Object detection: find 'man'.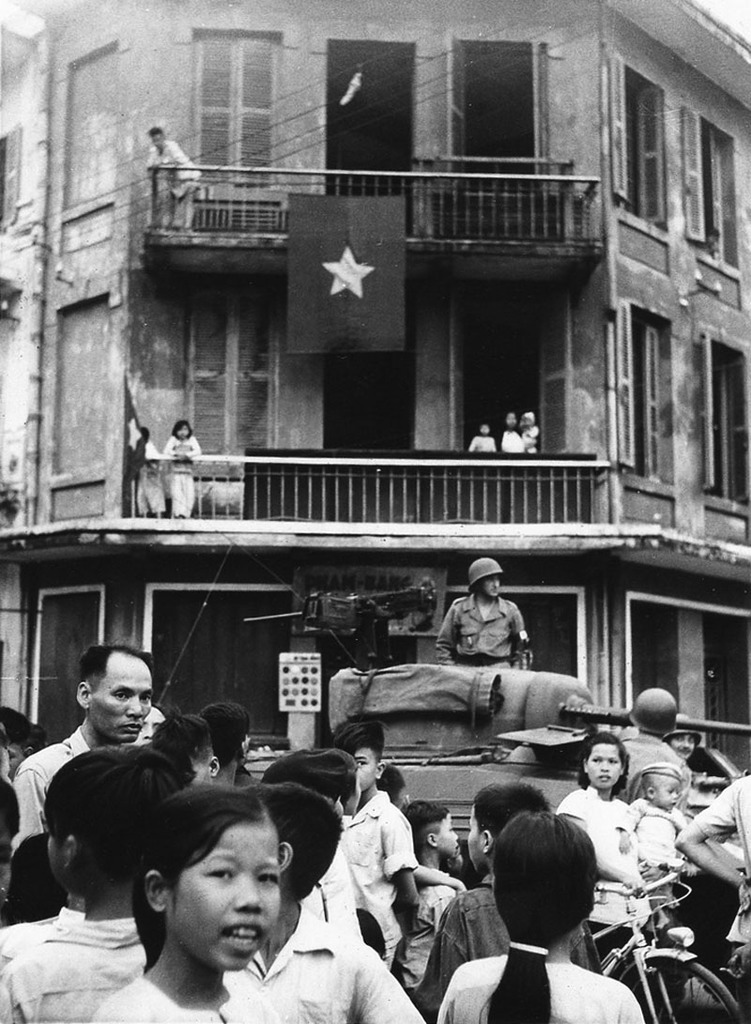
0/707/36/780.
